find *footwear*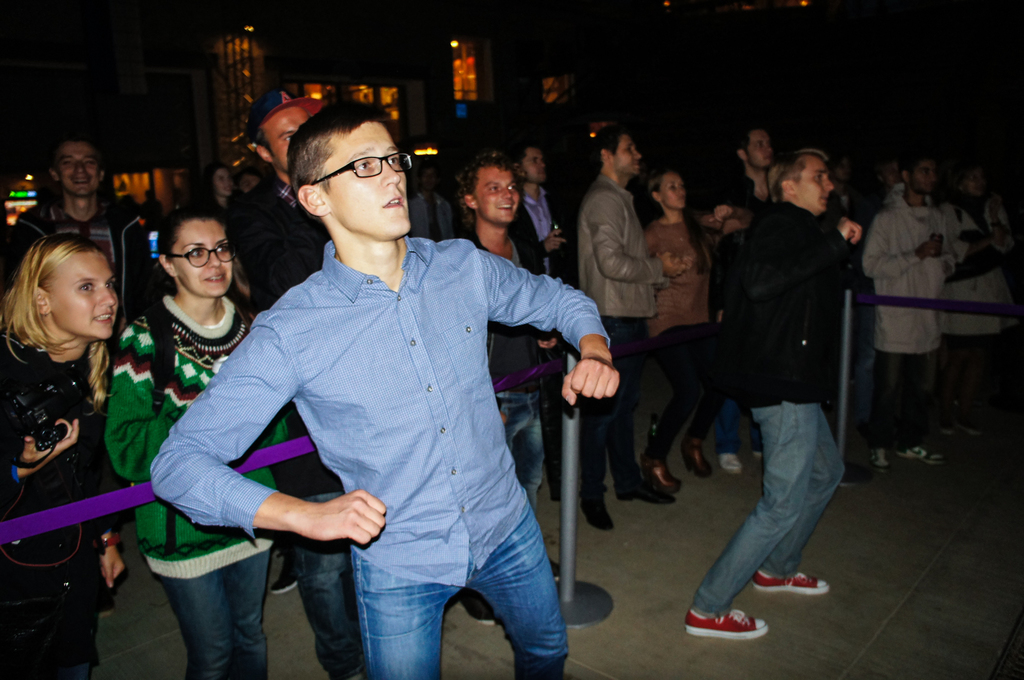
(752,571,833,592)
